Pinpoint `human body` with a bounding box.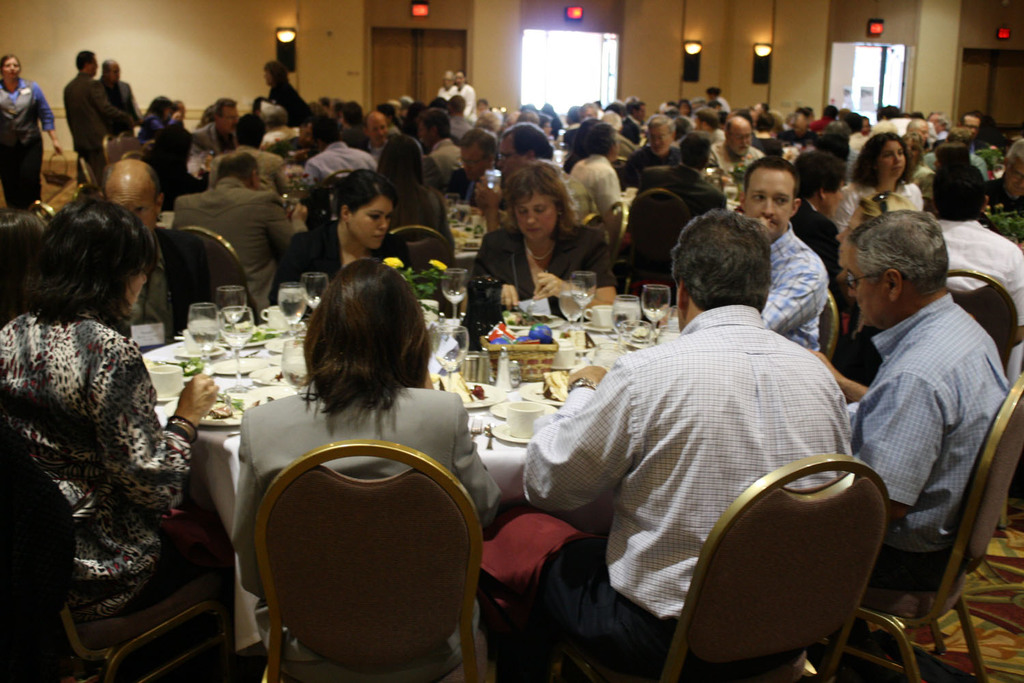
{"left": 476, "top": 203, "right": 851, "bottom": 659}.
